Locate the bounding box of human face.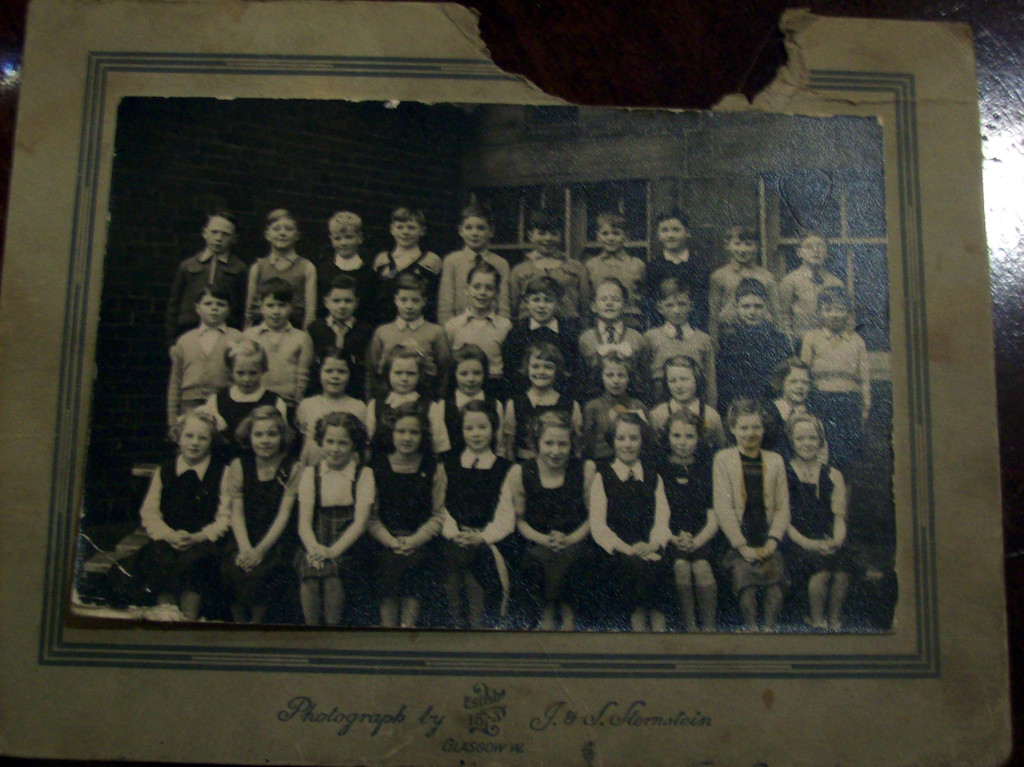
Bounding box: locate(656, 215, 681, 248).
